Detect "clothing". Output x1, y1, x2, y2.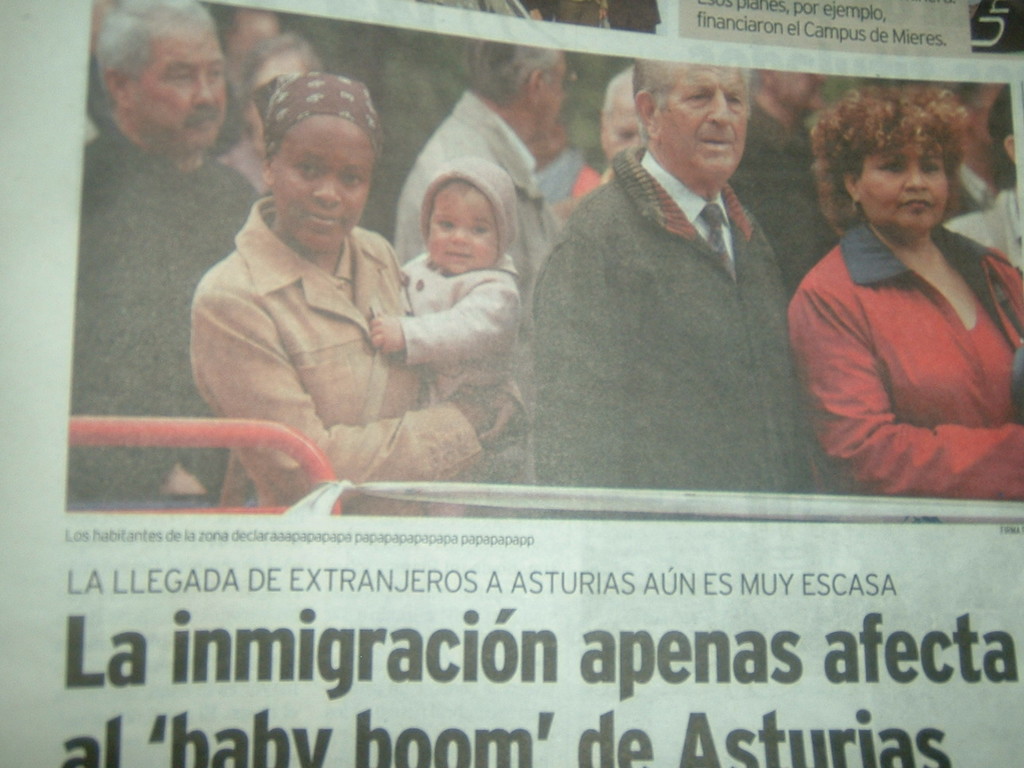
398, 262, 530, 484.
